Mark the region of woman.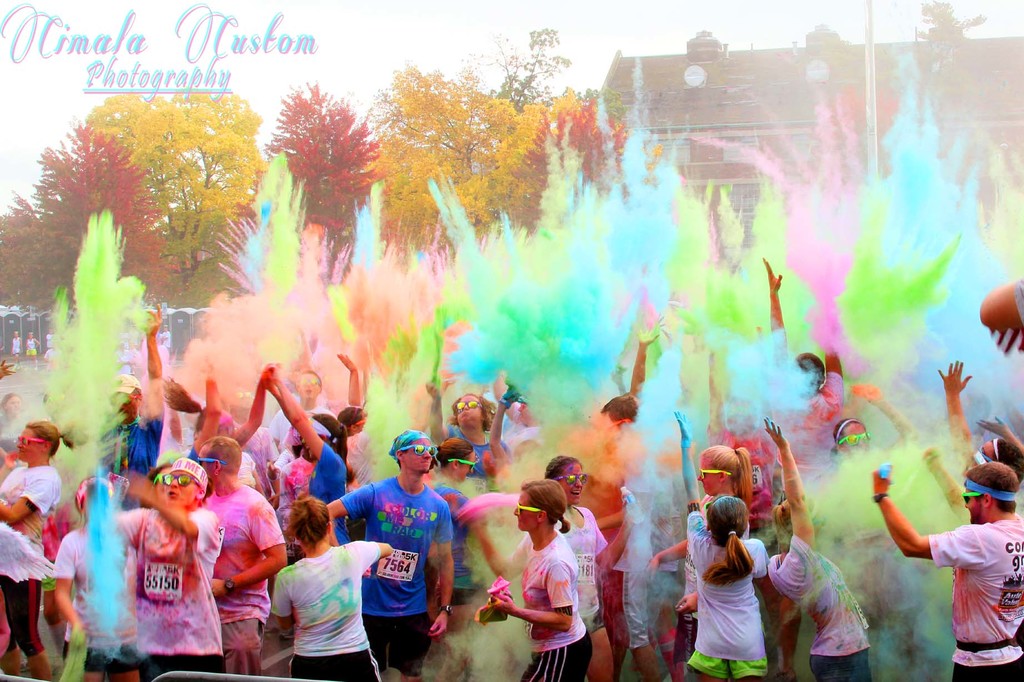
Region: 424, 439, 499, 663.
